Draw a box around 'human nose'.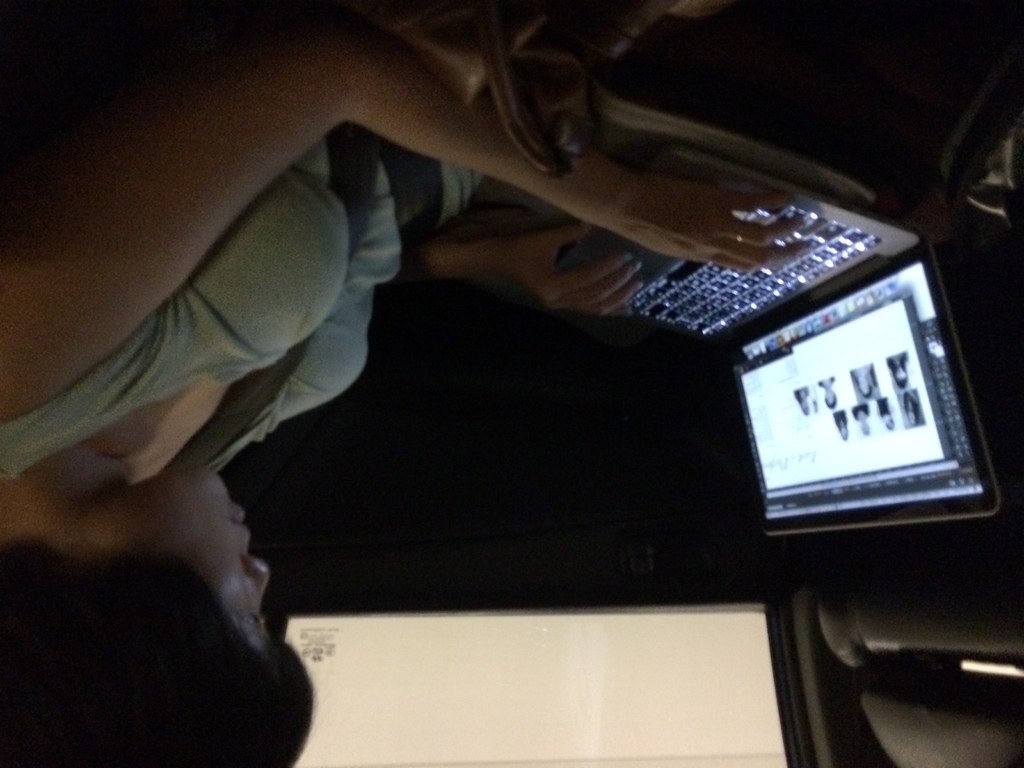
<box>243,559,268,602</box>.
